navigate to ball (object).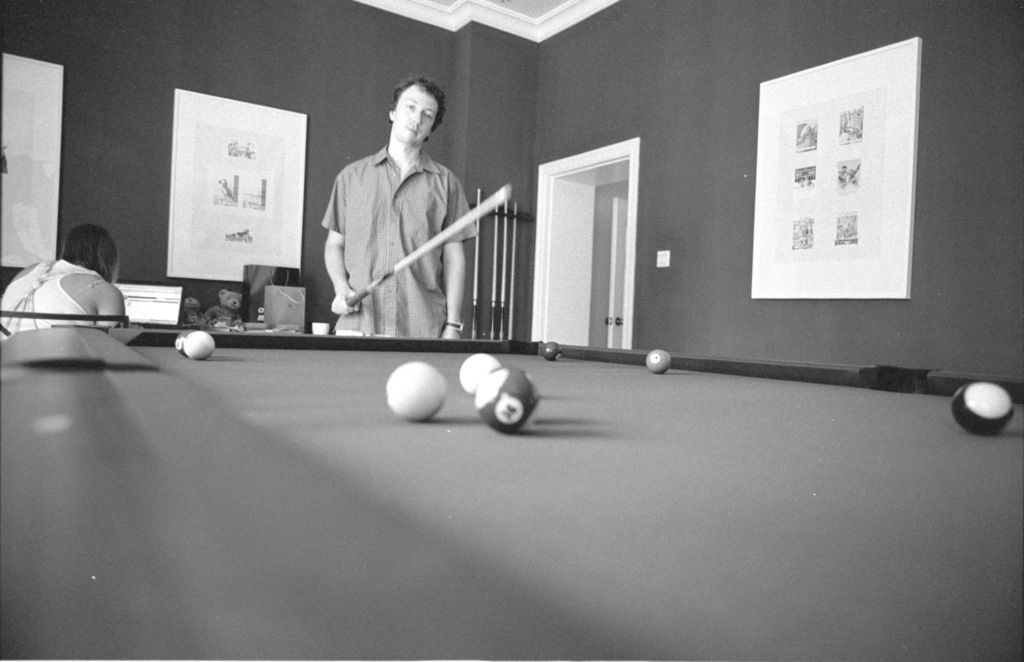
Navigation target: detection(538, 339, 563, 361).
